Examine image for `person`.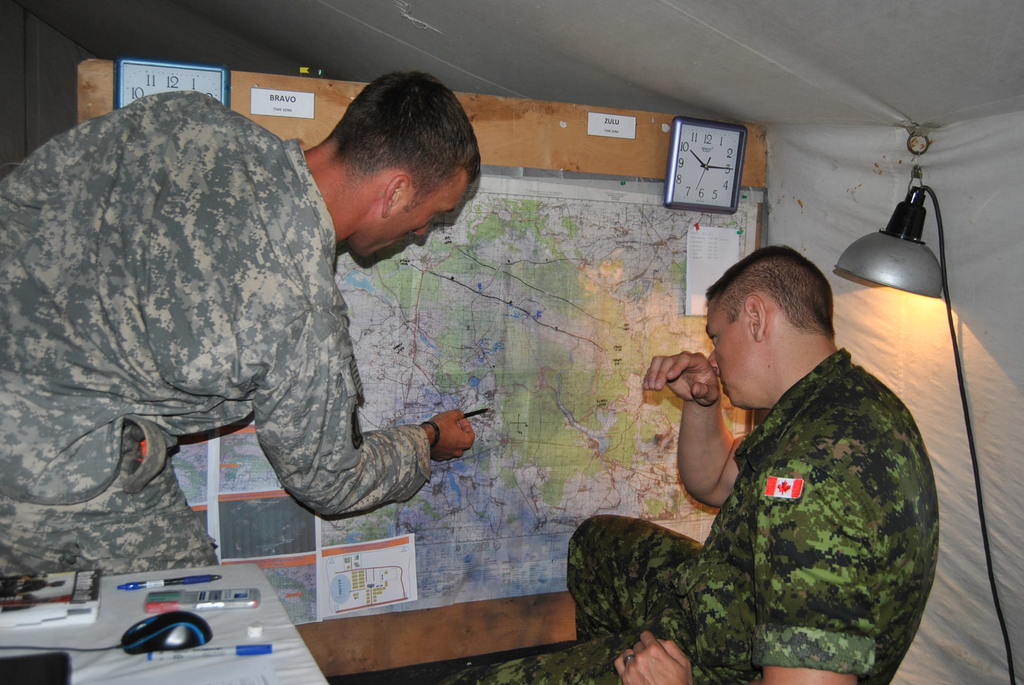
Examination result: <bbox>0, 68, 483, 578</bbox>.
